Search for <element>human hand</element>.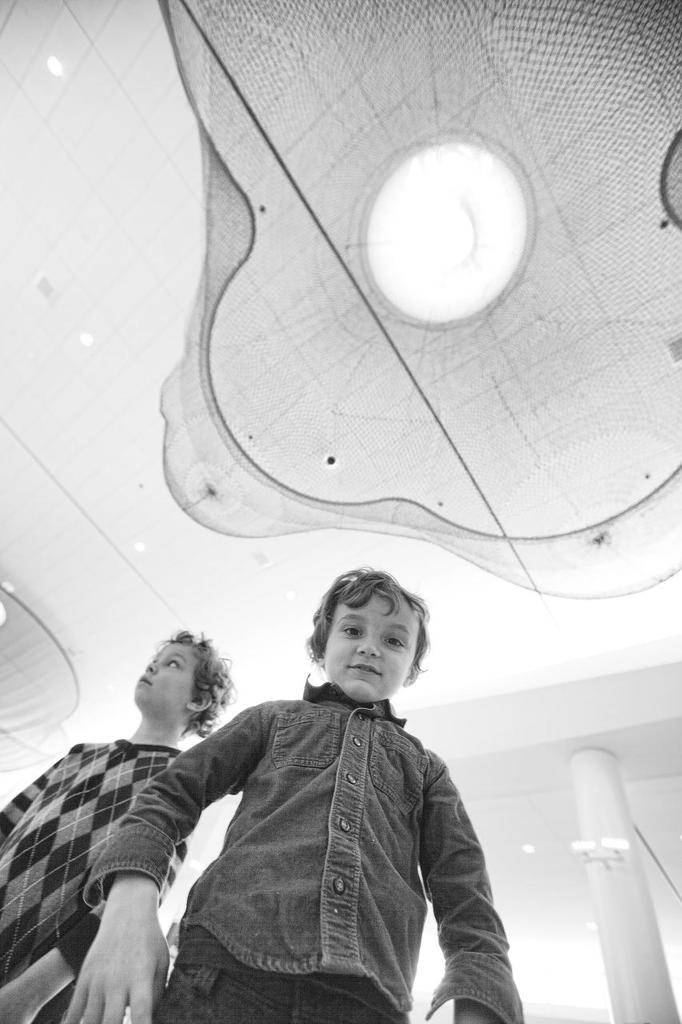
Found at <box>0,978,38,1023</box>.
